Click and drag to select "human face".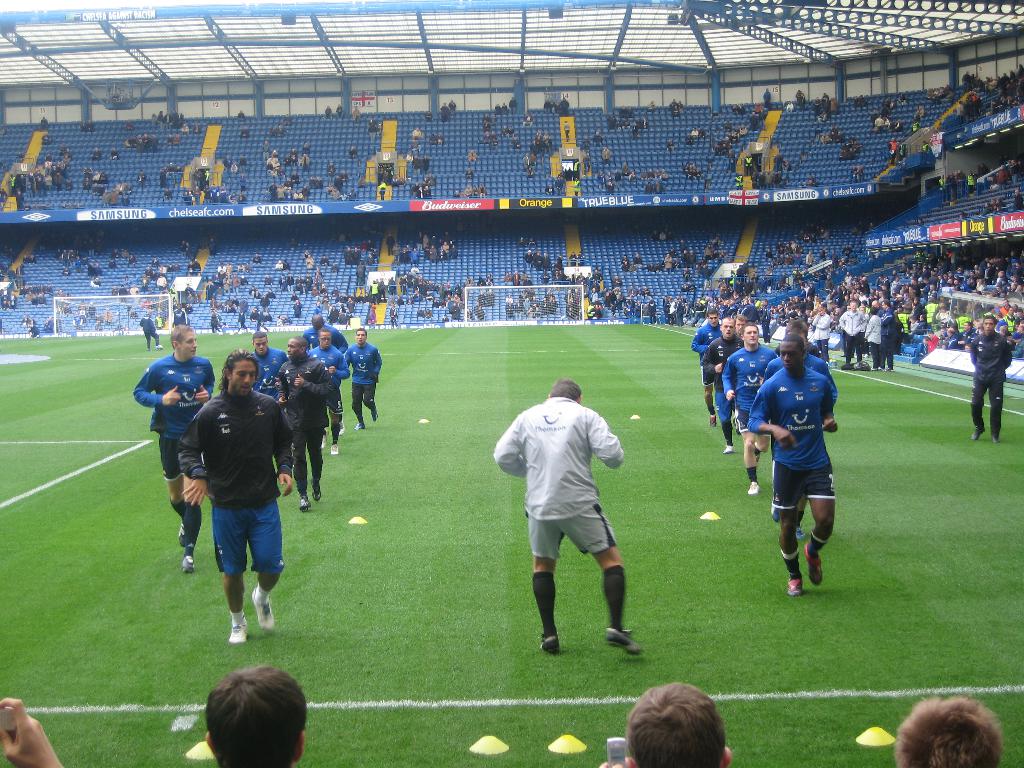
Selection: (982,319,997,330).
